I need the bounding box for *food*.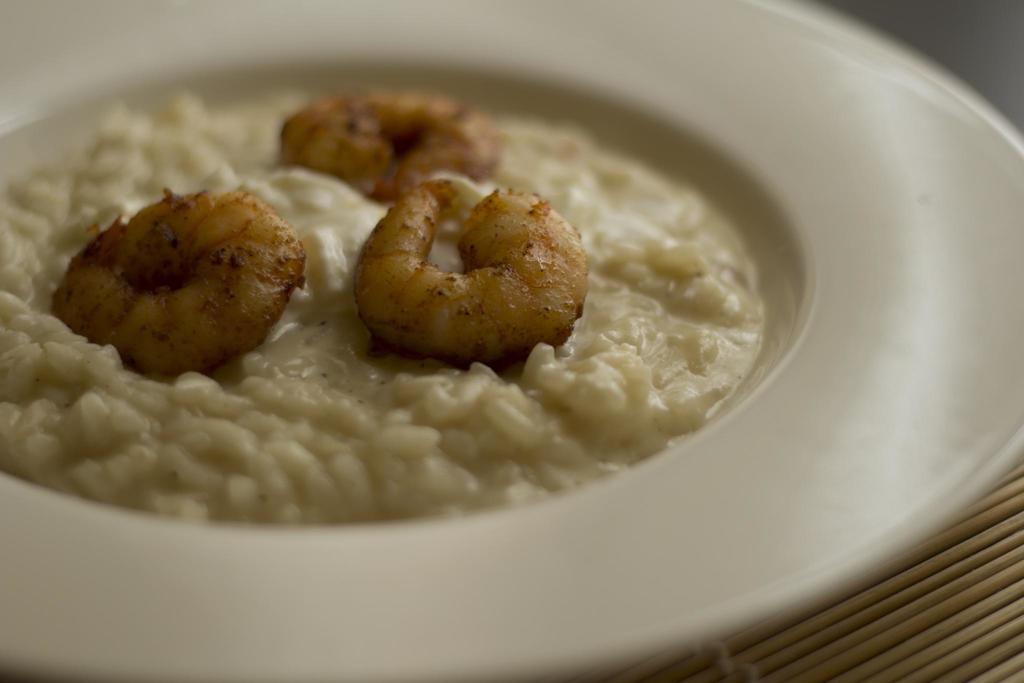
Here it is: 277, 88, 497, 215.
